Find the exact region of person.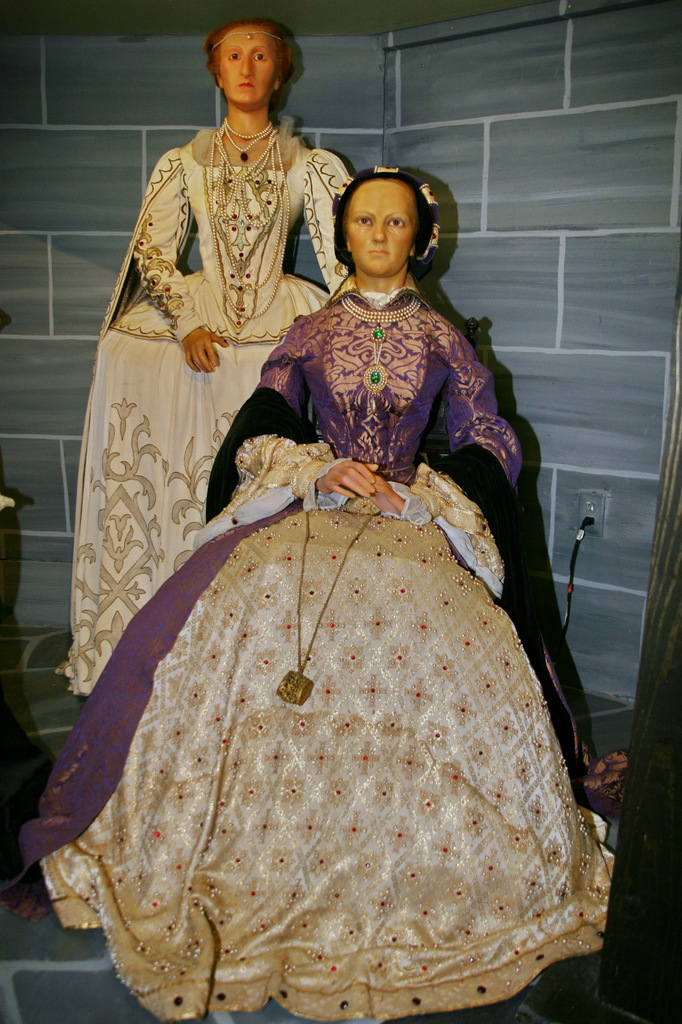
Exact region: {"x1": 61, "y1": 22, "x2": 358, "y2": 698}.
